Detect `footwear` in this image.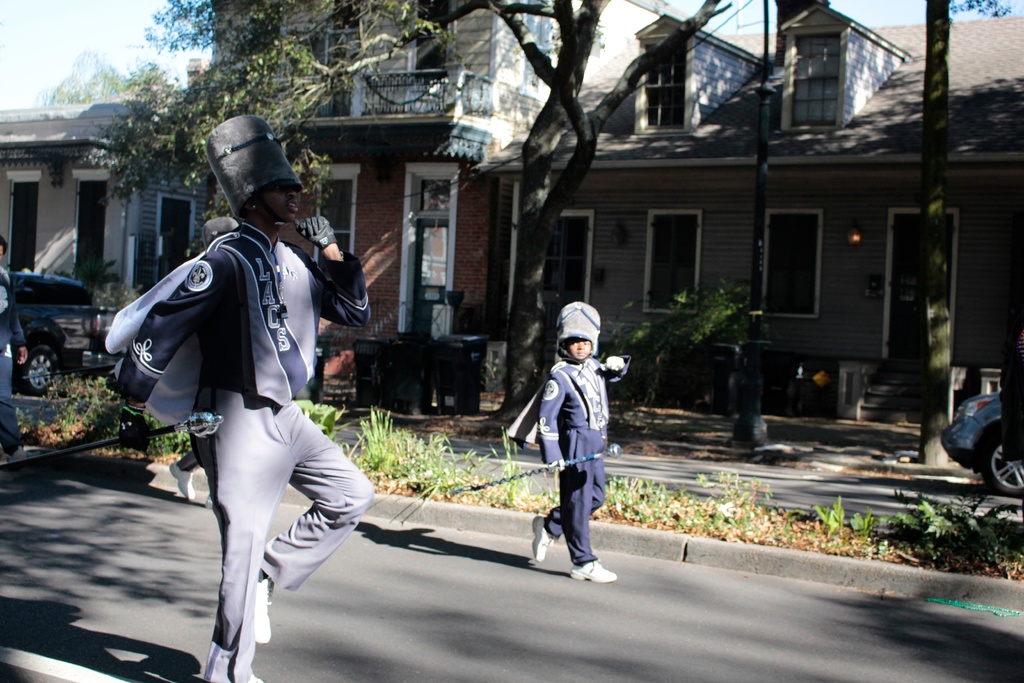
Detection: (244,676,262,682).
